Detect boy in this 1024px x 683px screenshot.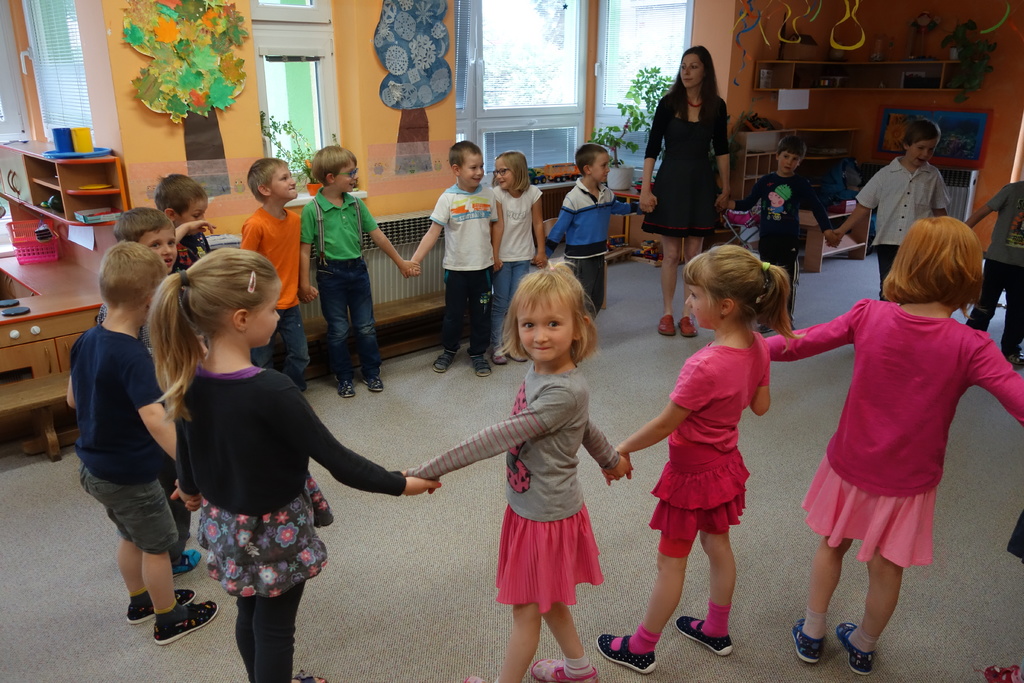
Detection: (405, 140, 499, 380).
